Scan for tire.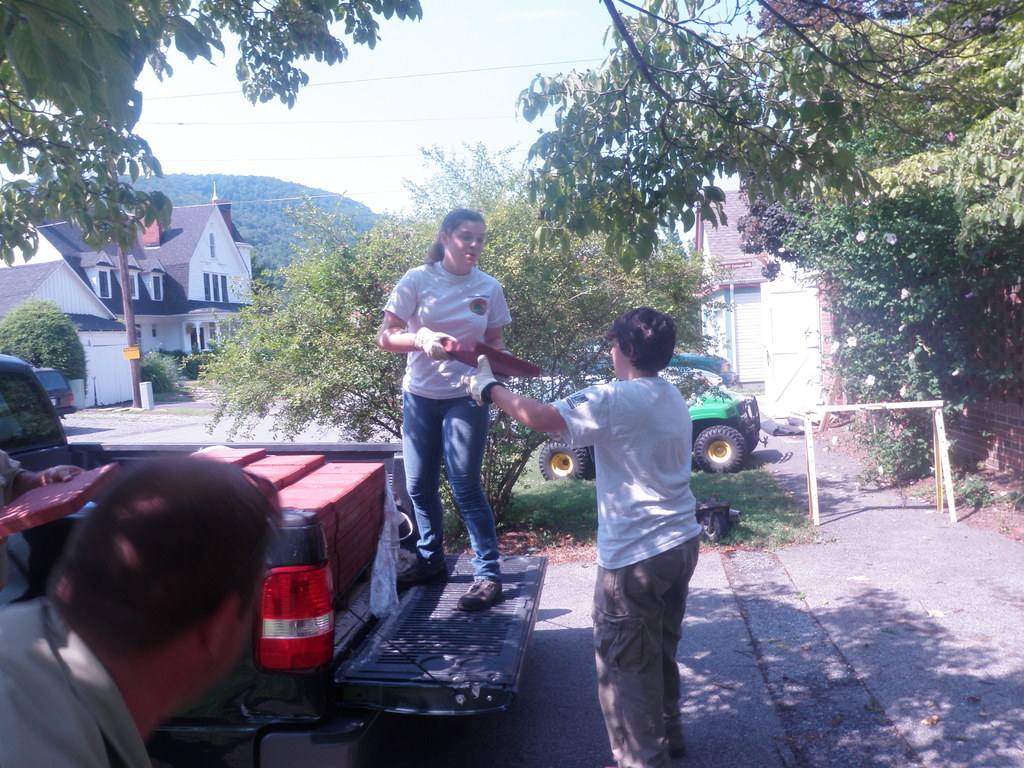
Scan result: (539,442,587,481).
